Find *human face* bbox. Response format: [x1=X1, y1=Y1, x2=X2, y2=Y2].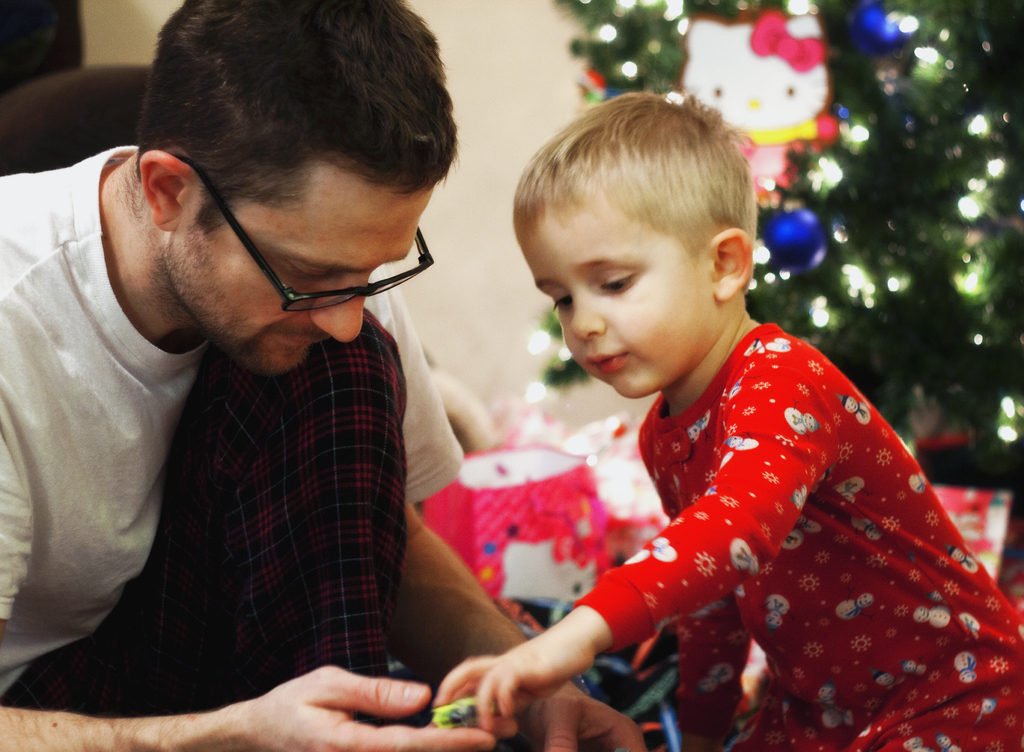
[x1=164, y1=164, x2=432, y2=381].
